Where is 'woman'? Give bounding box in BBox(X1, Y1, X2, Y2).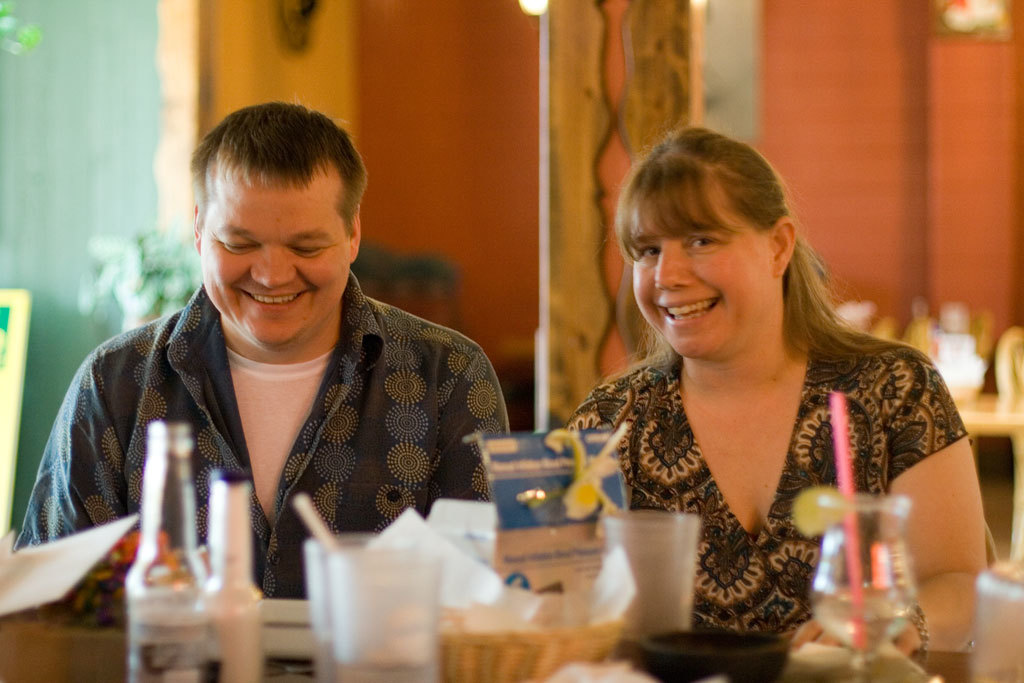
BBox(551, 124, 975, 653).
